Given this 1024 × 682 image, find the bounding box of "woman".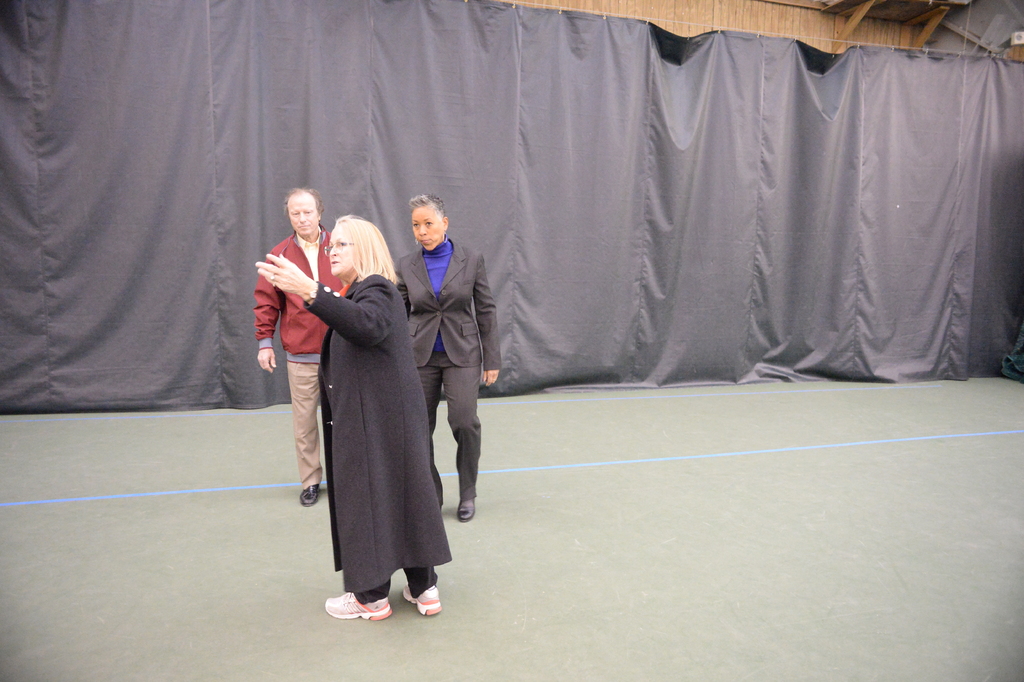
bbox=[250, 218, 451, 619].
